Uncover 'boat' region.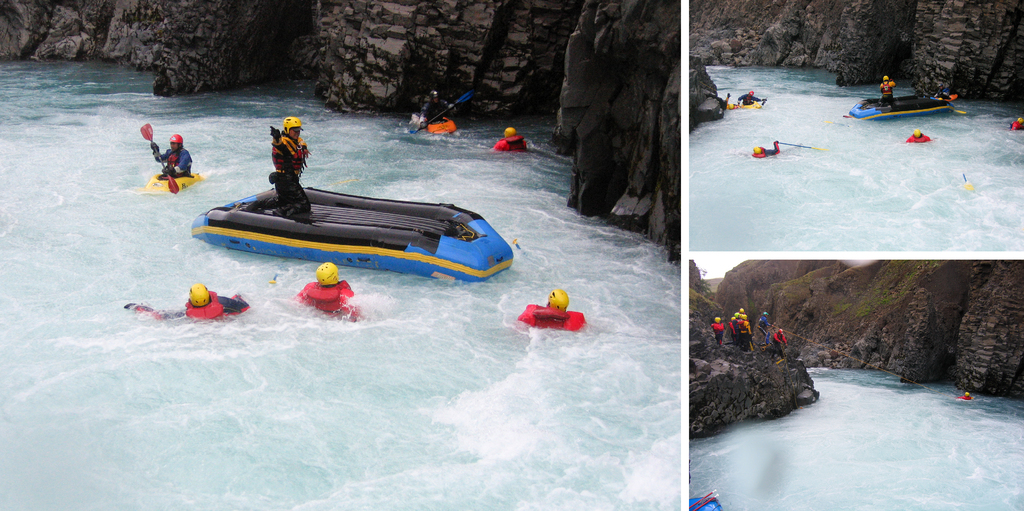
Uncovered: rect(850, 95, 950, 119).
